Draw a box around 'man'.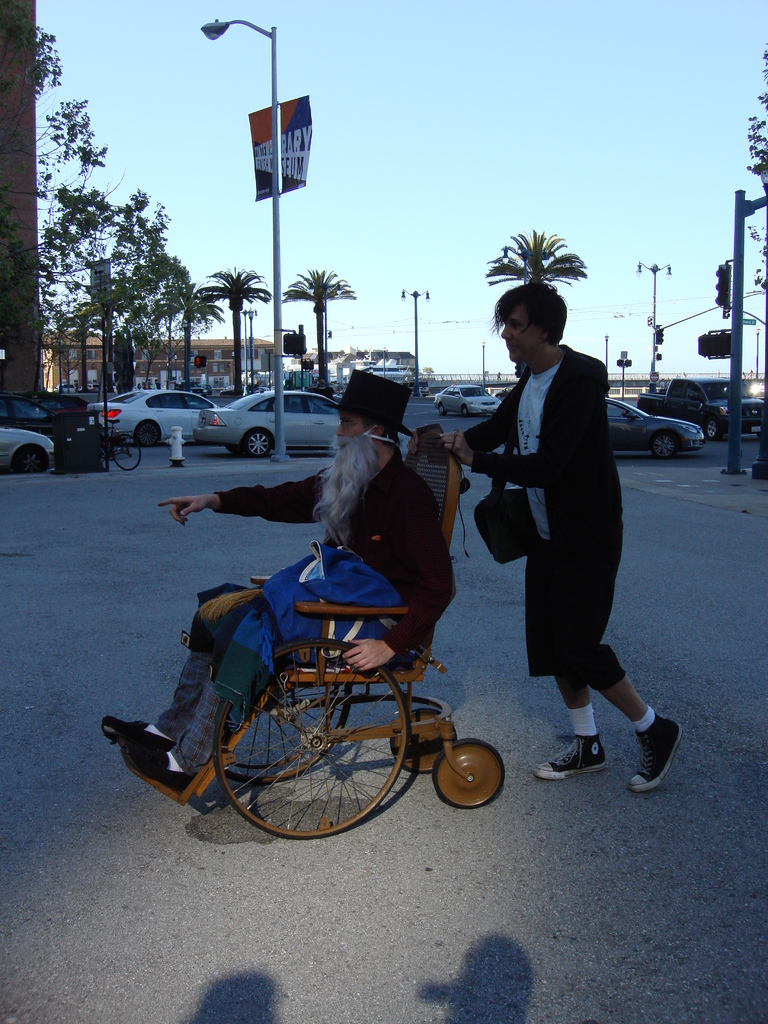
left=470, top=315, right=675, bottom=778.
